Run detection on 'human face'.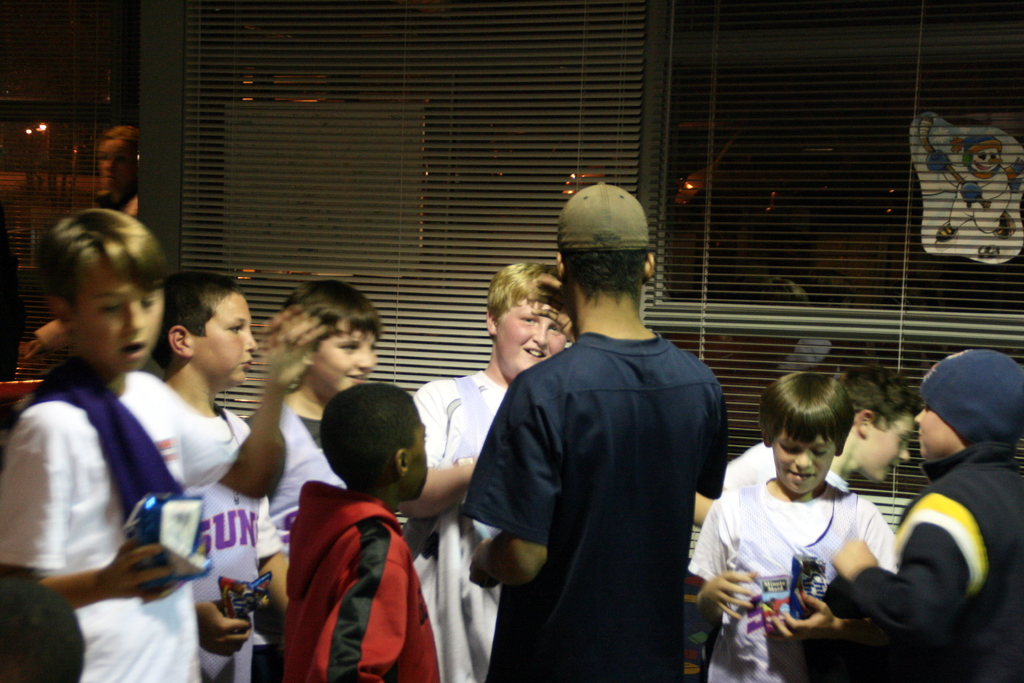
Result: [x1=68, y1=261, x2=162, y2=370].
